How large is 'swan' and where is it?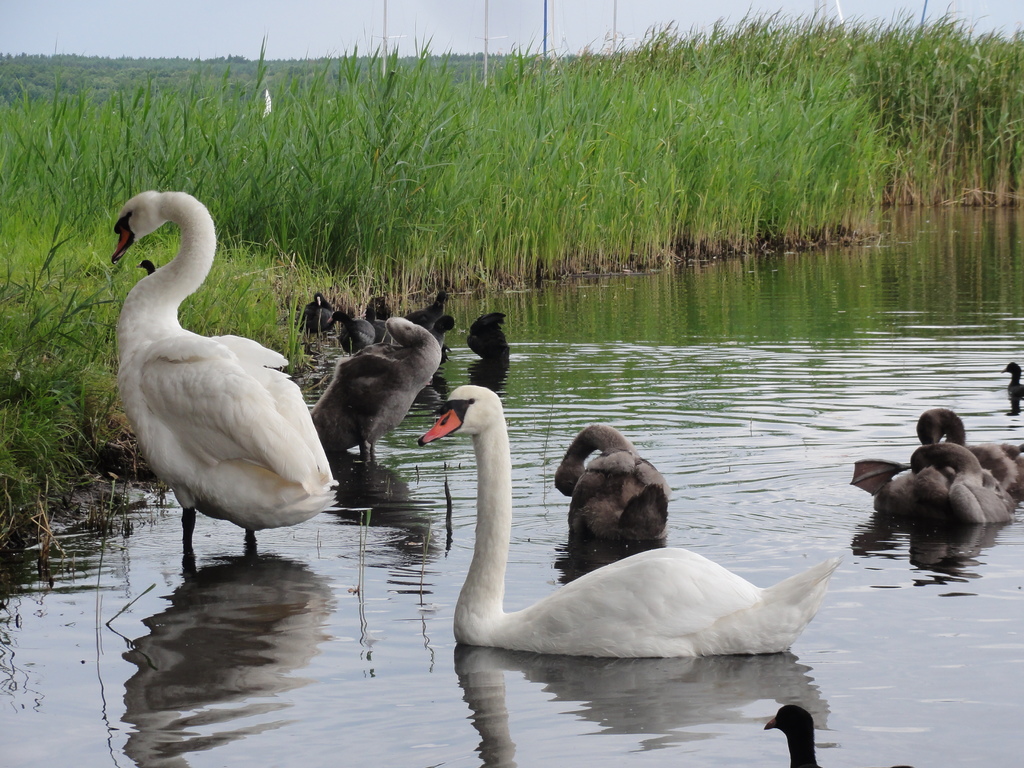
Bounding box: [left=113, top=186, right=344, bottom=555].
